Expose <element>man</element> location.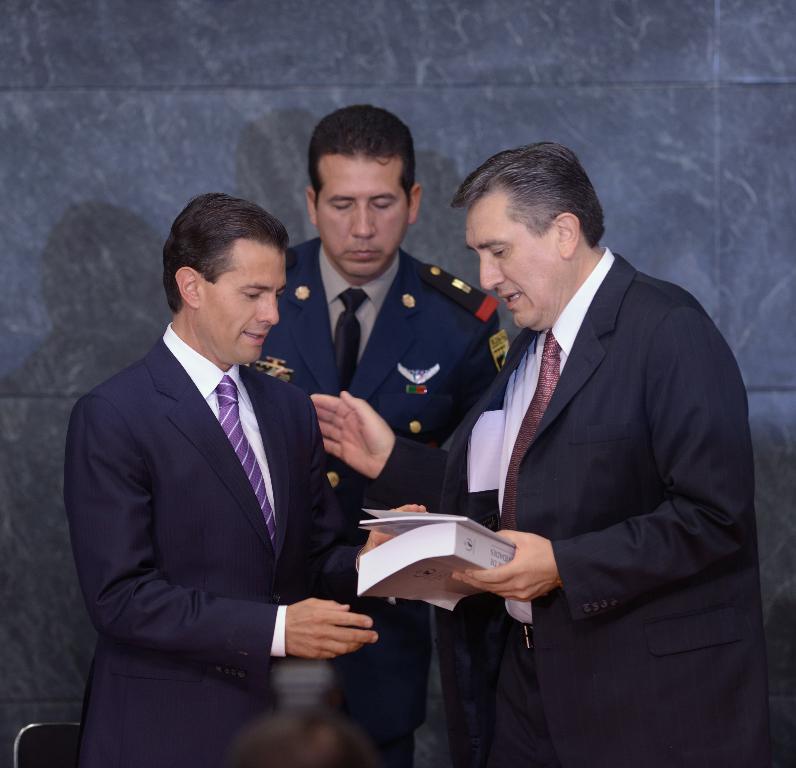
Exposed at detection(244, 103, 508, 767).
